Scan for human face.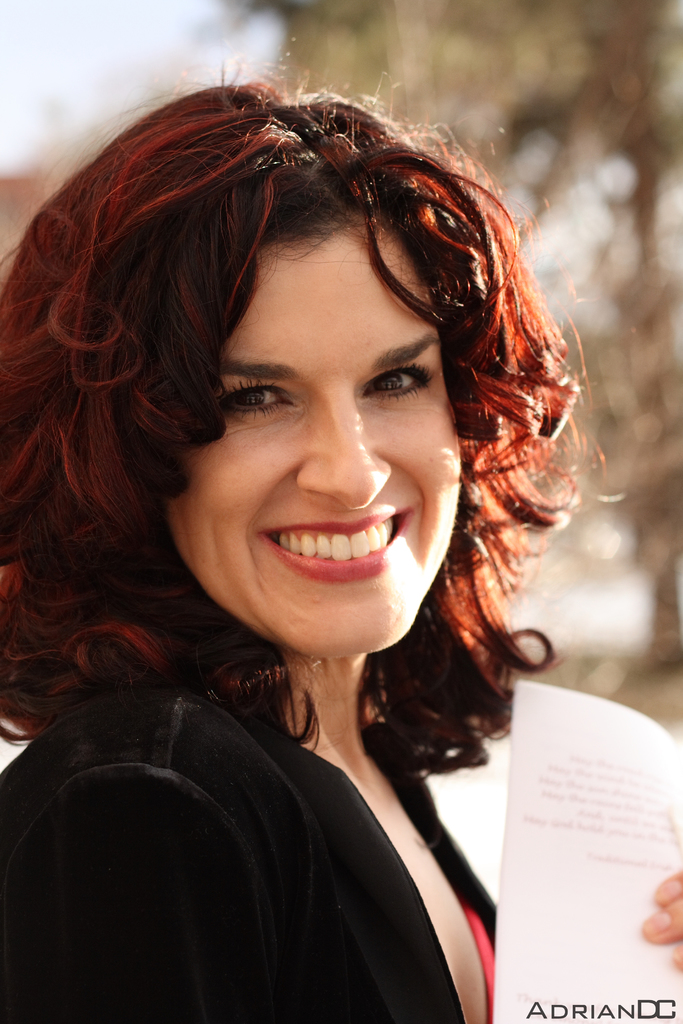
Scan result: 195,255,459,643.
